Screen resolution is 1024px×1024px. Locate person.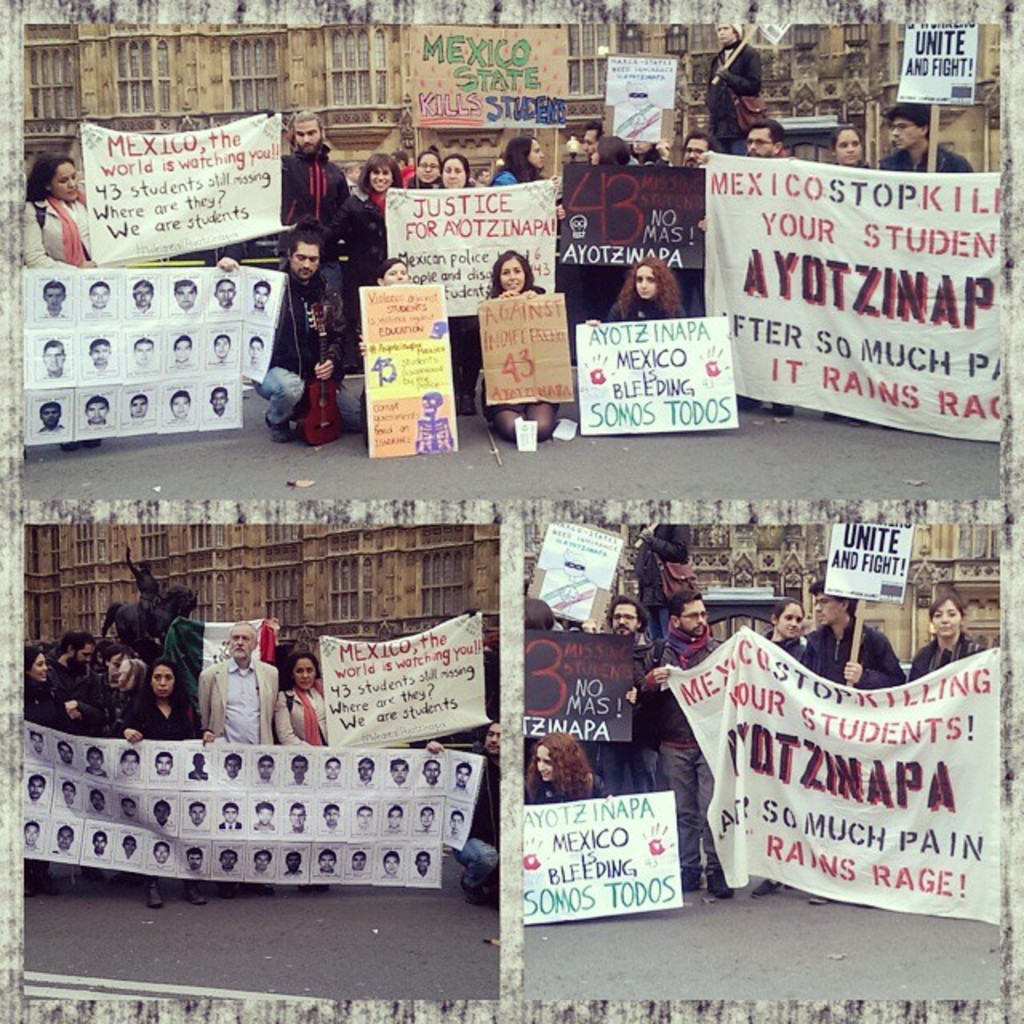
(x1=424, y1=762, x2=440, y2=787).
